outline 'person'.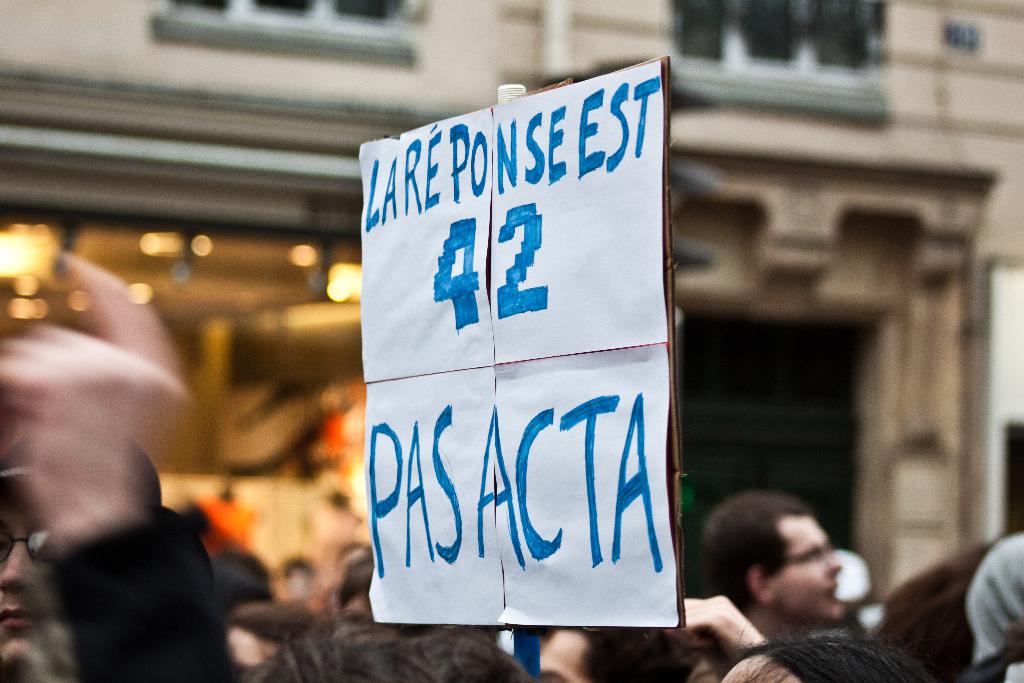
Outline: [x1=710, y1=469, x2=884, y2=682].
